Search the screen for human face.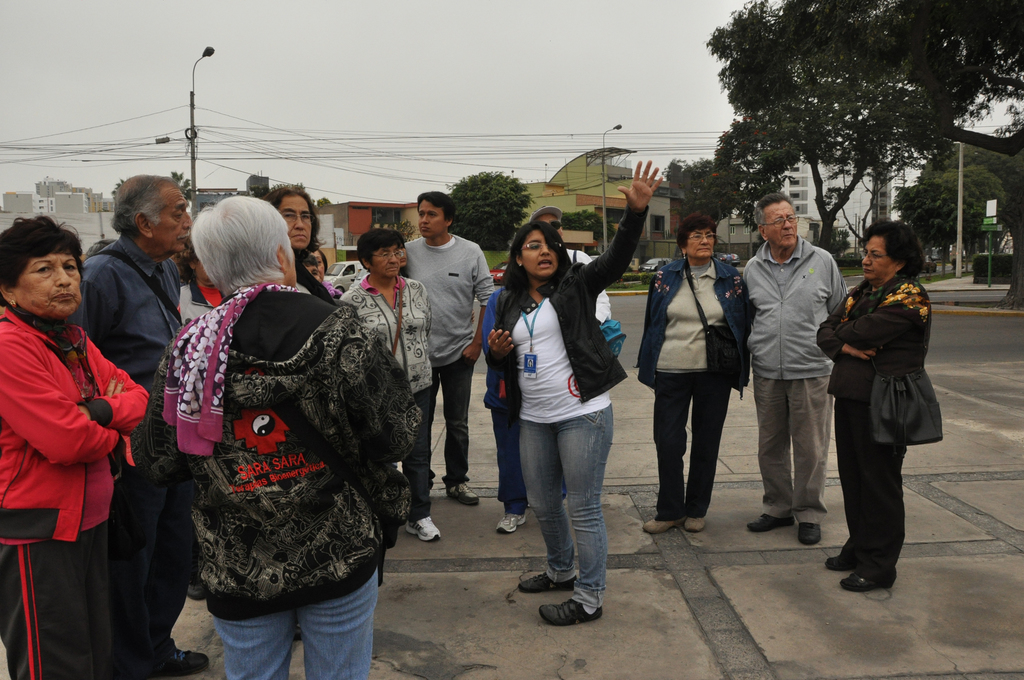
Found at left=862, top=231, right=897, bottom=281.
